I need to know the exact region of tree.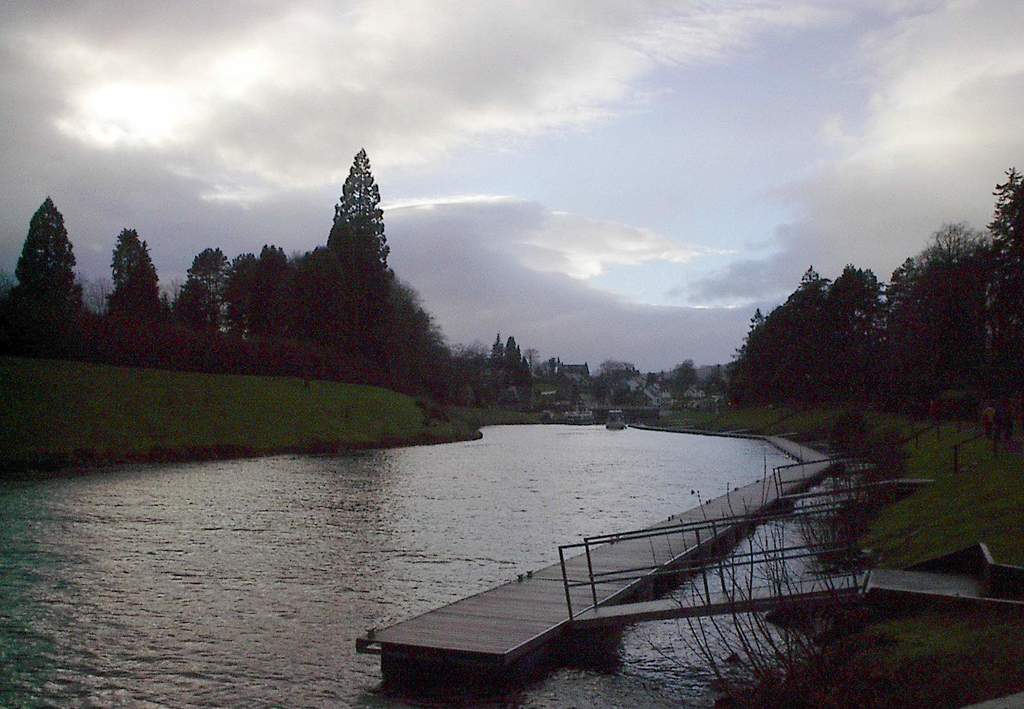
Region: <region>743, 306, 771, 392</region>.
